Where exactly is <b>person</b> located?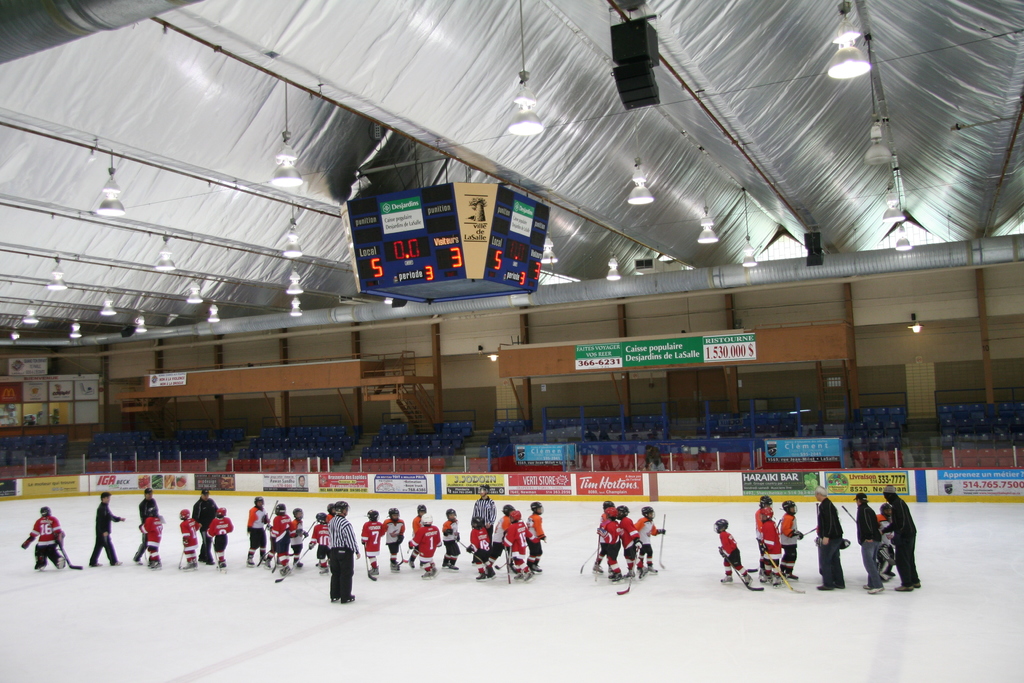
Its bounding box is left=24, top=507, right=62, bottom=573.
